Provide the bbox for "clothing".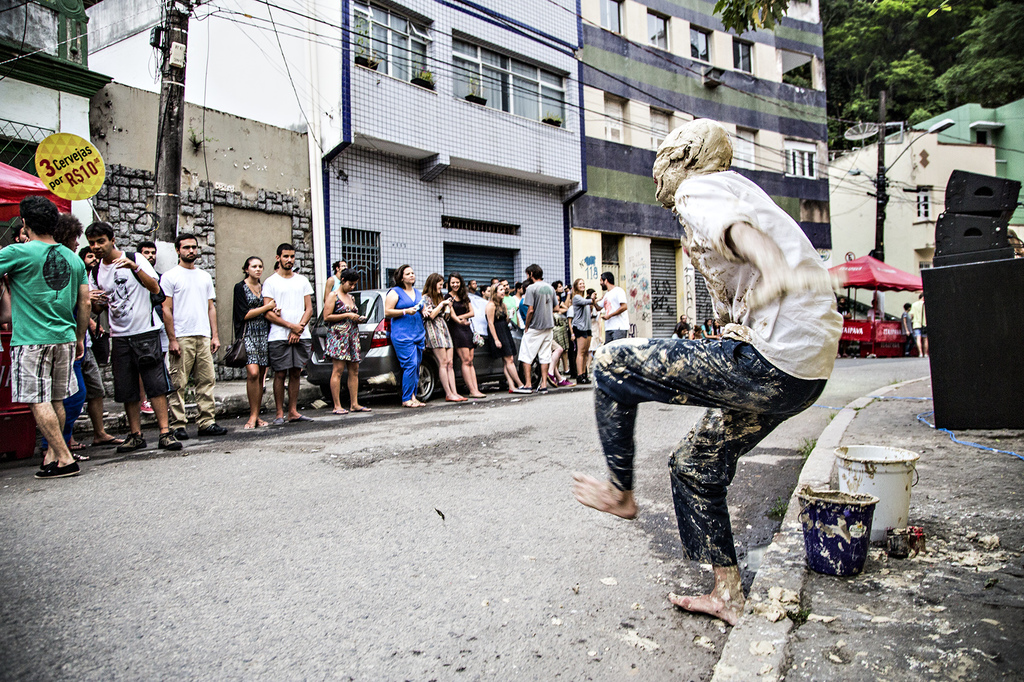
(left=588, top=305, right=598, bottom=354).
